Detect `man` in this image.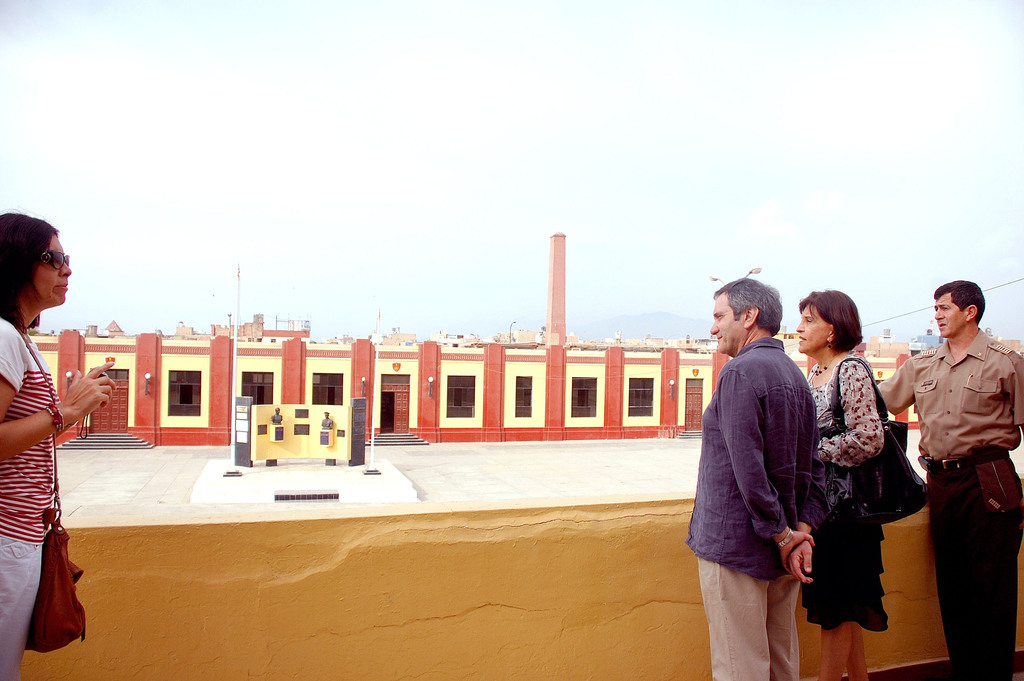
Detection: region(689, 277, 819, 680).
